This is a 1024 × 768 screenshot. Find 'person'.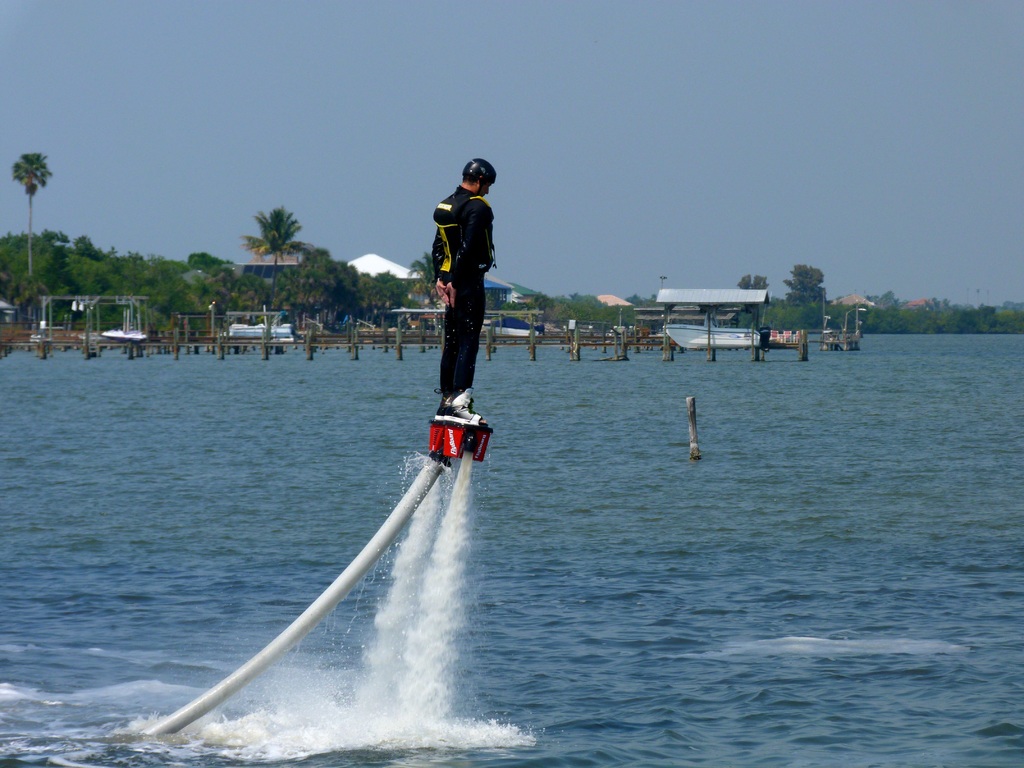
Bounding box: x1=419 y1=139 x2=503 y2=460.
